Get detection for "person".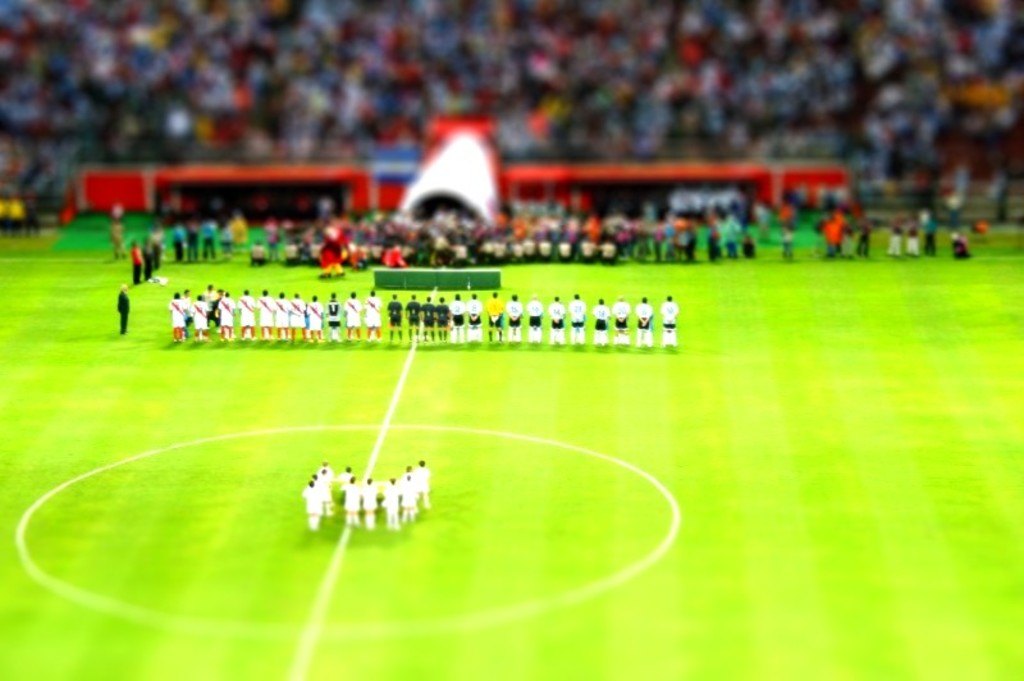
Detection: Rect(401, 477, 415, 518).
